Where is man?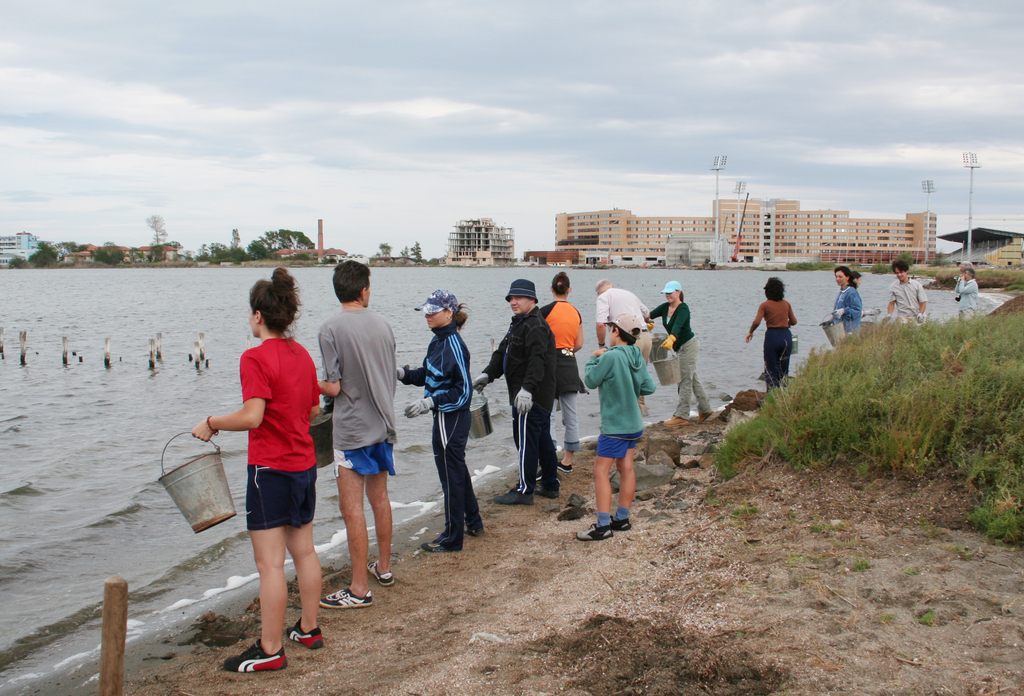
bbox=[313, 255, 397, 633].
